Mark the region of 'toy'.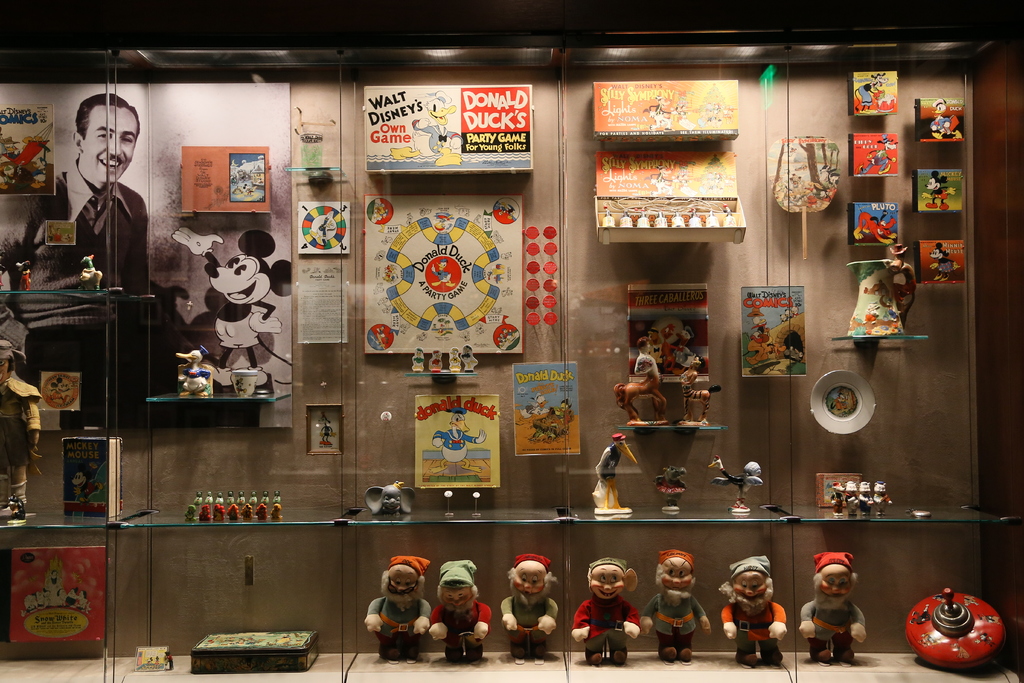
Region: 721 550 787 675.
